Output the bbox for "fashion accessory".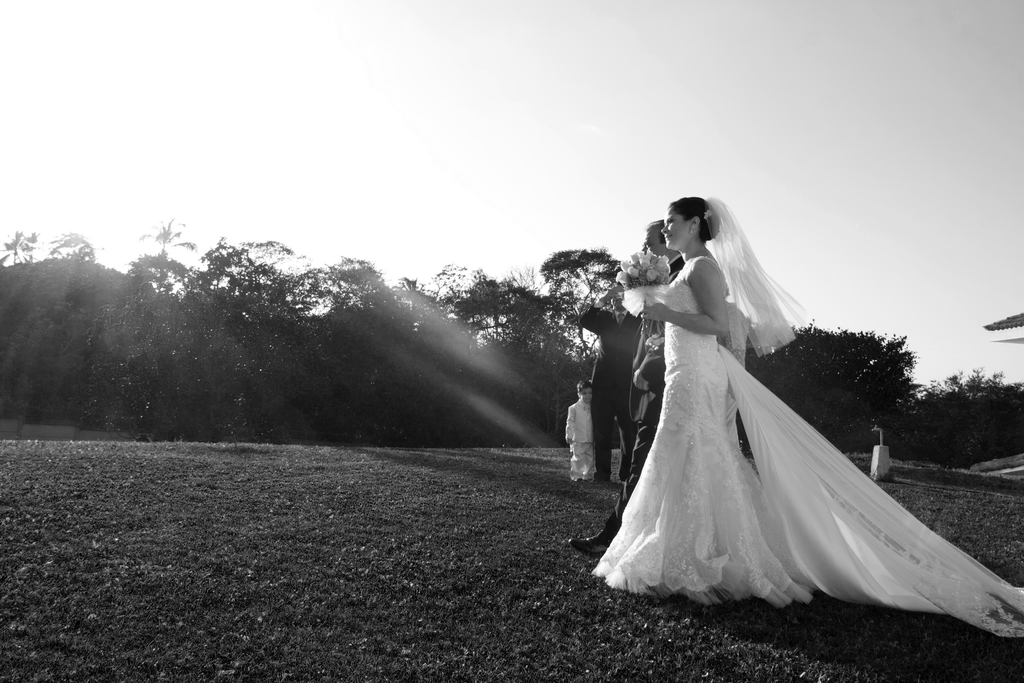
689,227,694,233.
